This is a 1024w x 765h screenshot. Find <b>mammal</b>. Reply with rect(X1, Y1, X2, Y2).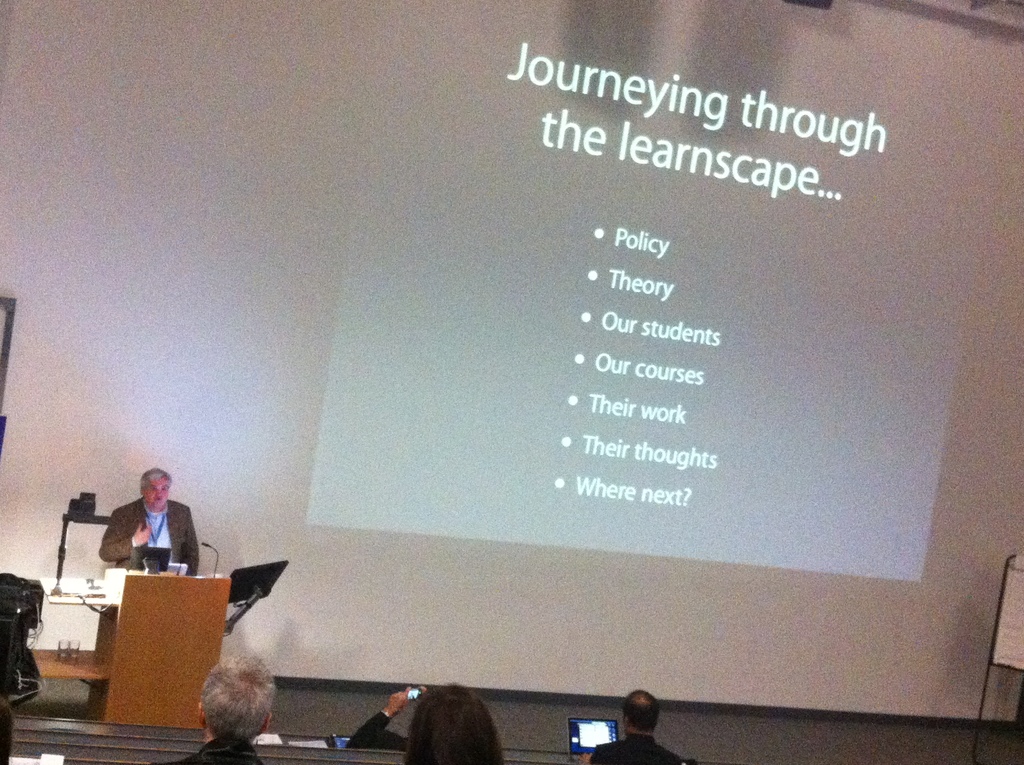
rect(0, 691, 18, 764).
